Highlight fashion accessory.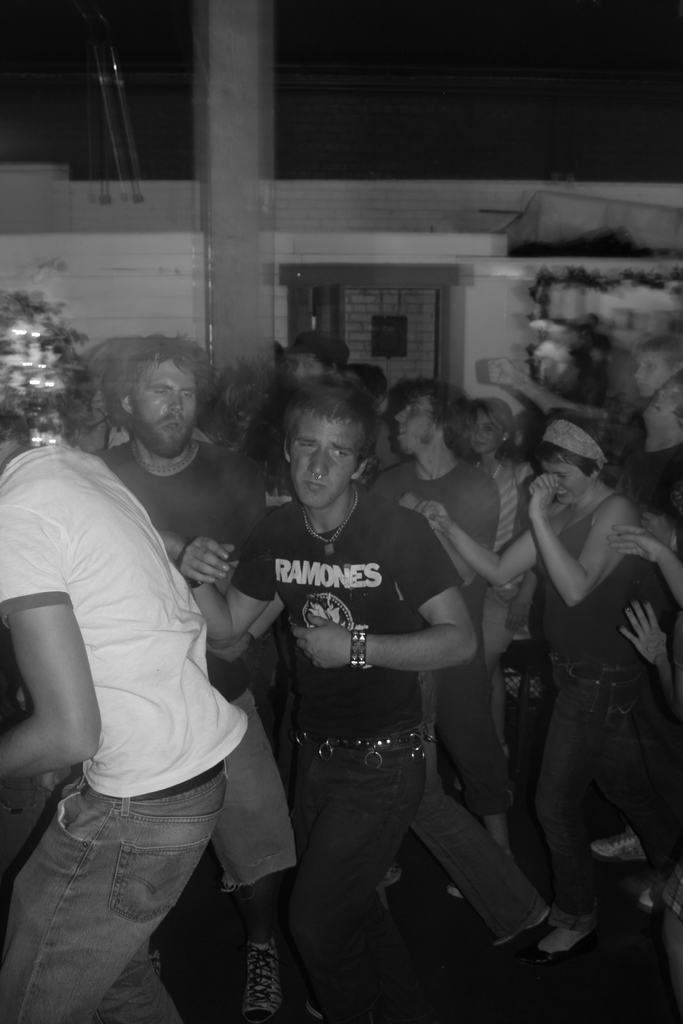
Highlighted region: [299,479,361,548].
